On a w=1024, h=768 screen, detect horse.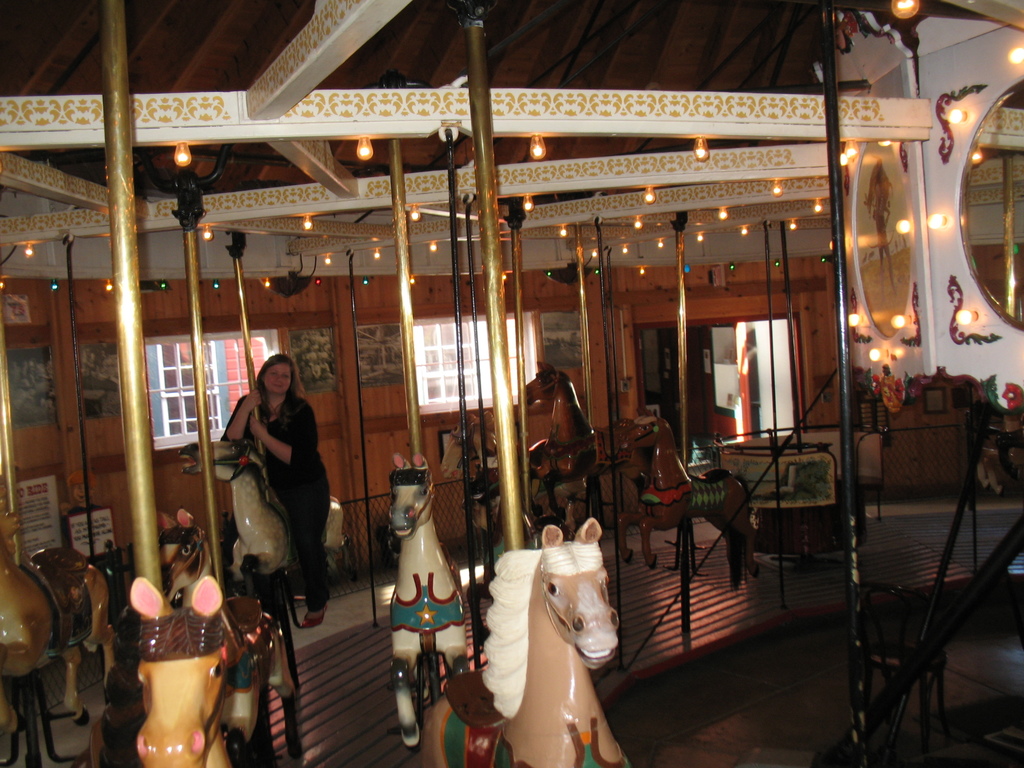
BBox(134, 572, 298, 767).
